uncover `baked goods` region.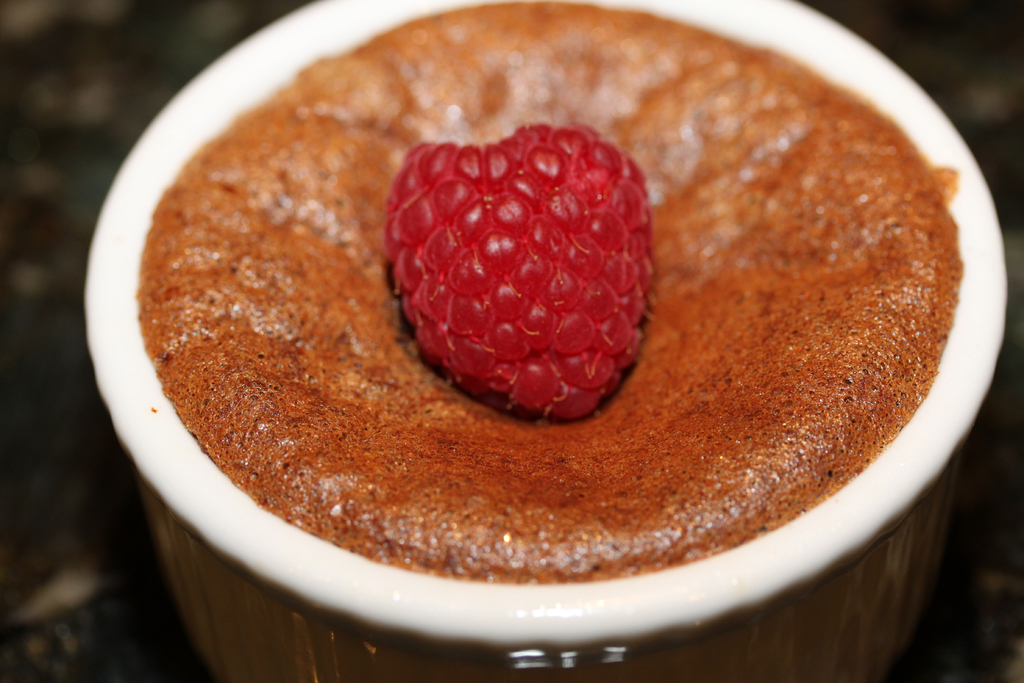
Uncovered: pyautogui.locateOnScreen(136, 0, 964, 584).
